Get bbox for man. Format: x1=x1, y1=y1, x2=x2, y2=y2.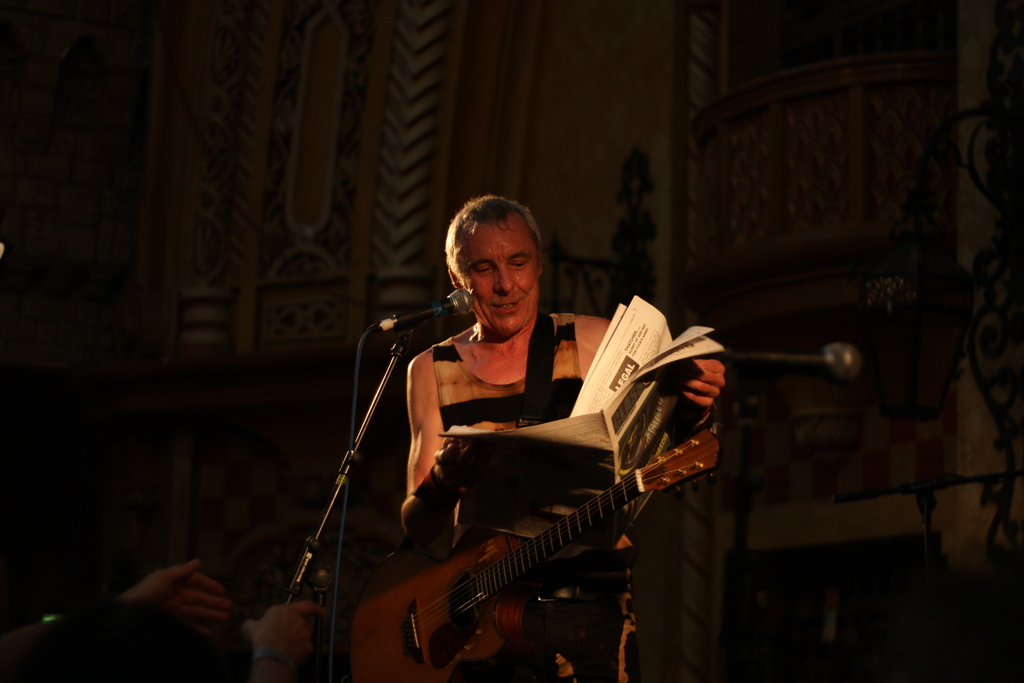
x1=350, y1=197, x2=666, y2=655.
